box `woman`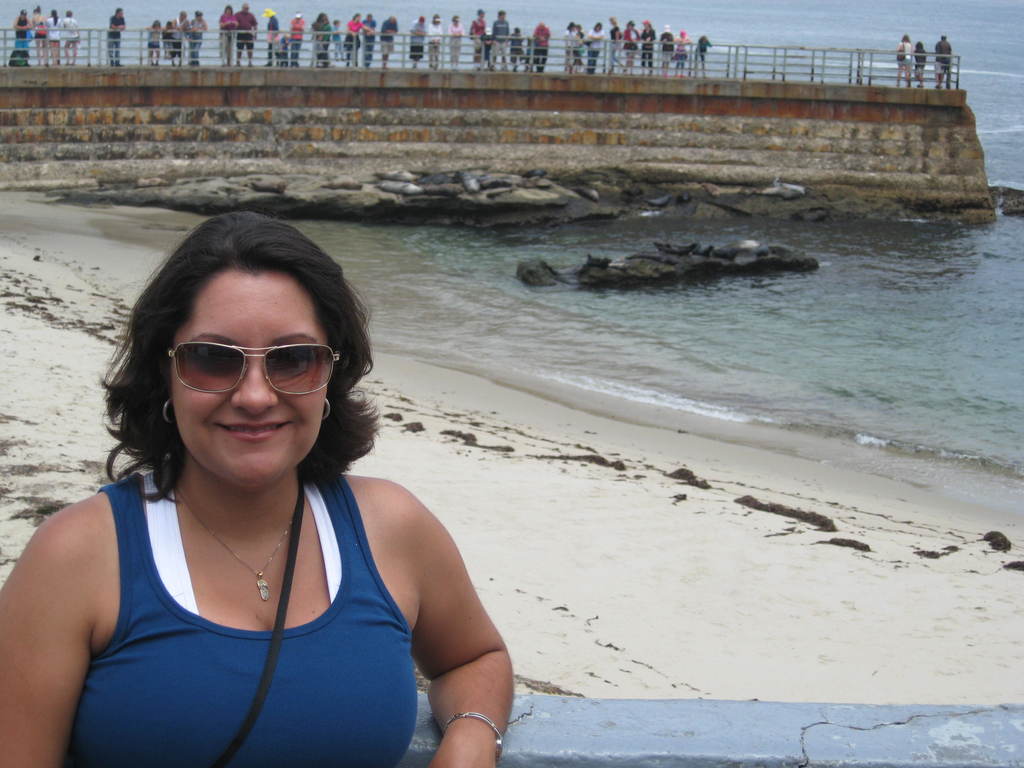
588:21:604:74
